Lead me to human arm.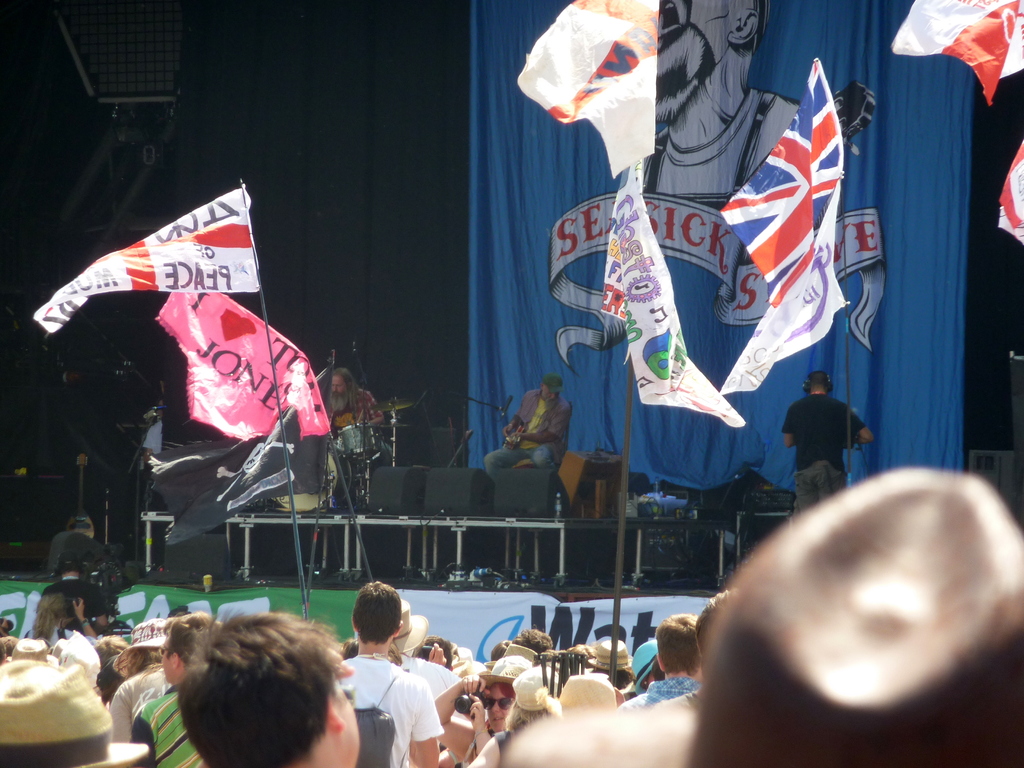
Lead to locate(510, 404, 573, 443).
